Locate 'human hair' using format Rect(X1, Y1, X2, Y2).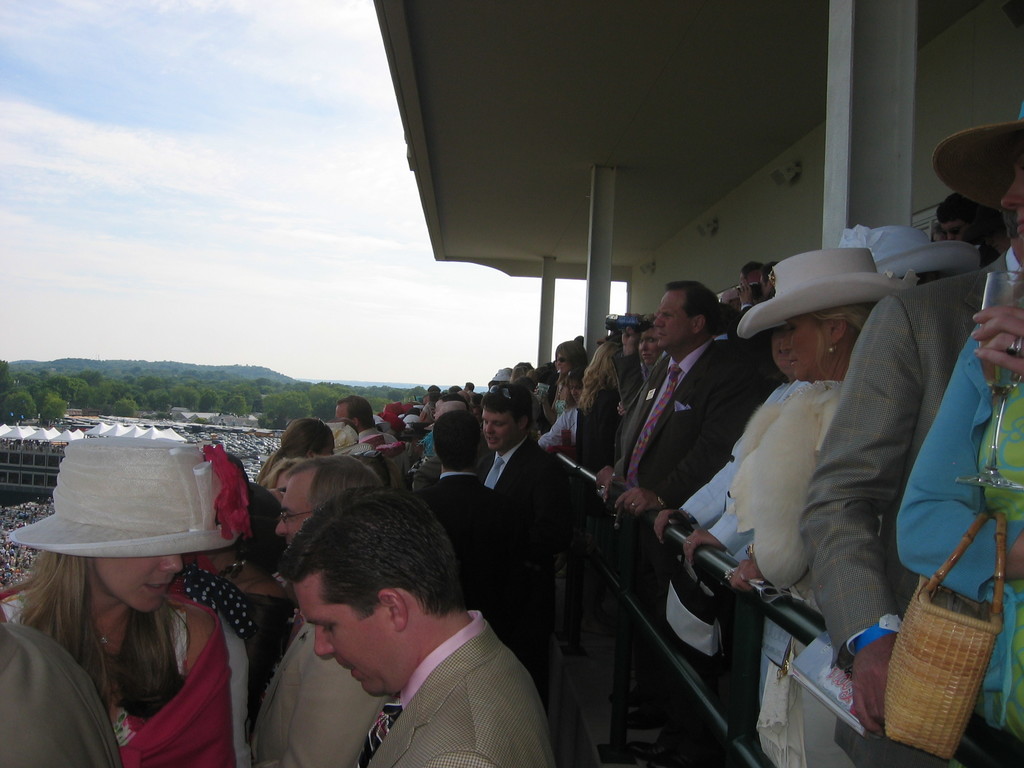
Rect(448, 385, 461, 388).
